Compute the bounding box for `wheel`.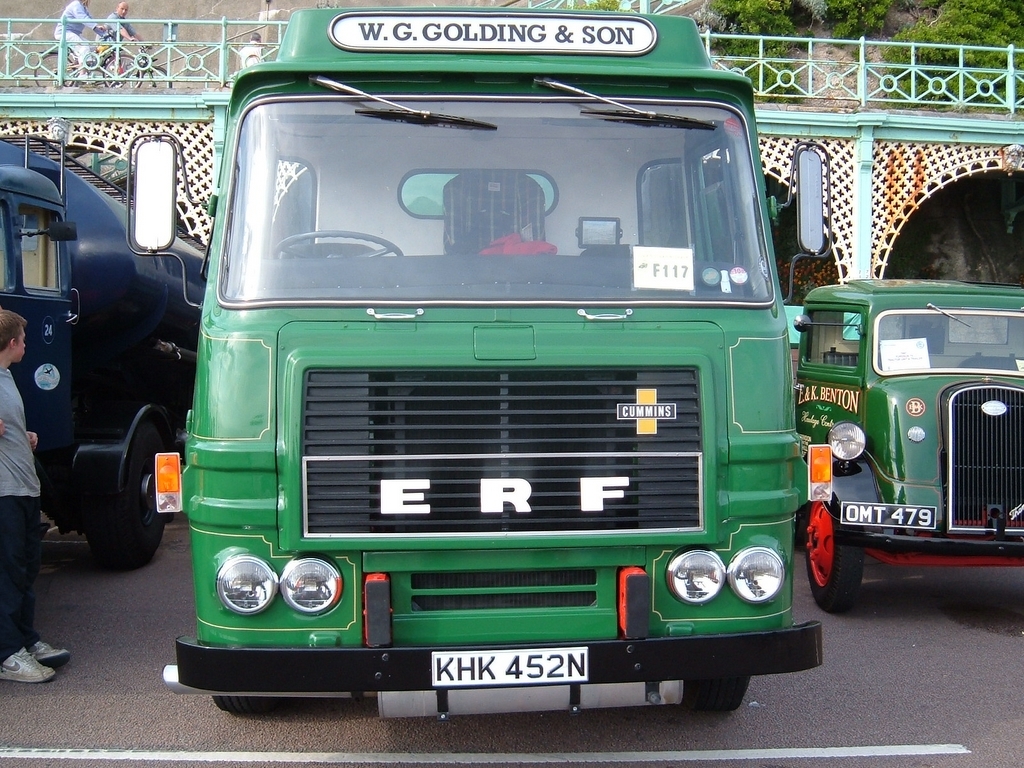
x1=211, y1=696, x2=284, y2=713.
